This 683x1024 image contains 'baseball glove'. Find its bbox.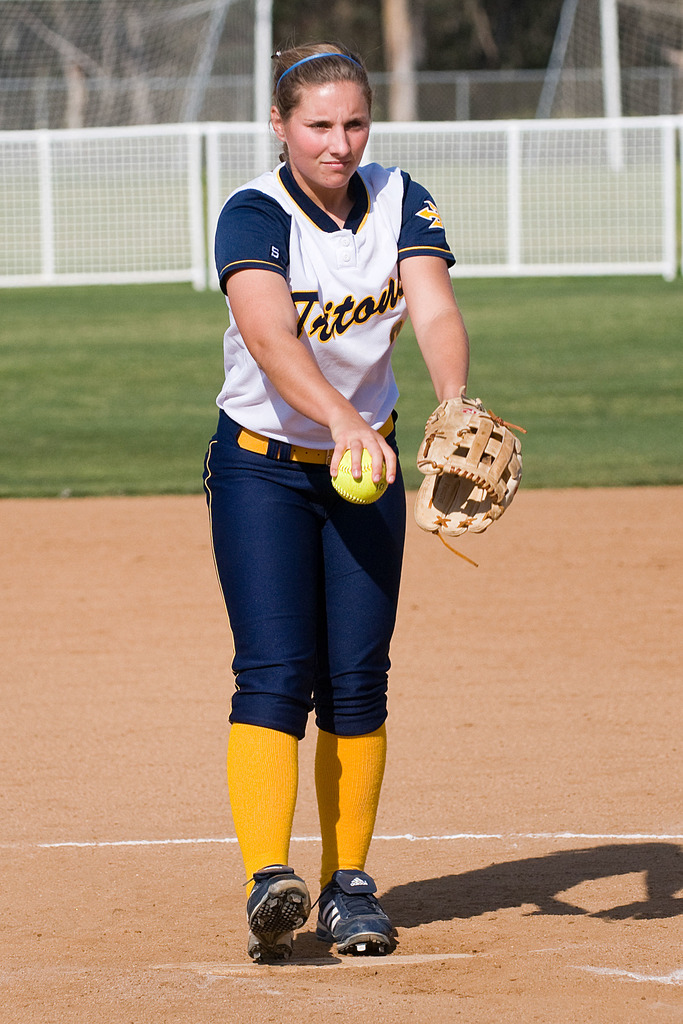
region(409, 381, 527, 566).
